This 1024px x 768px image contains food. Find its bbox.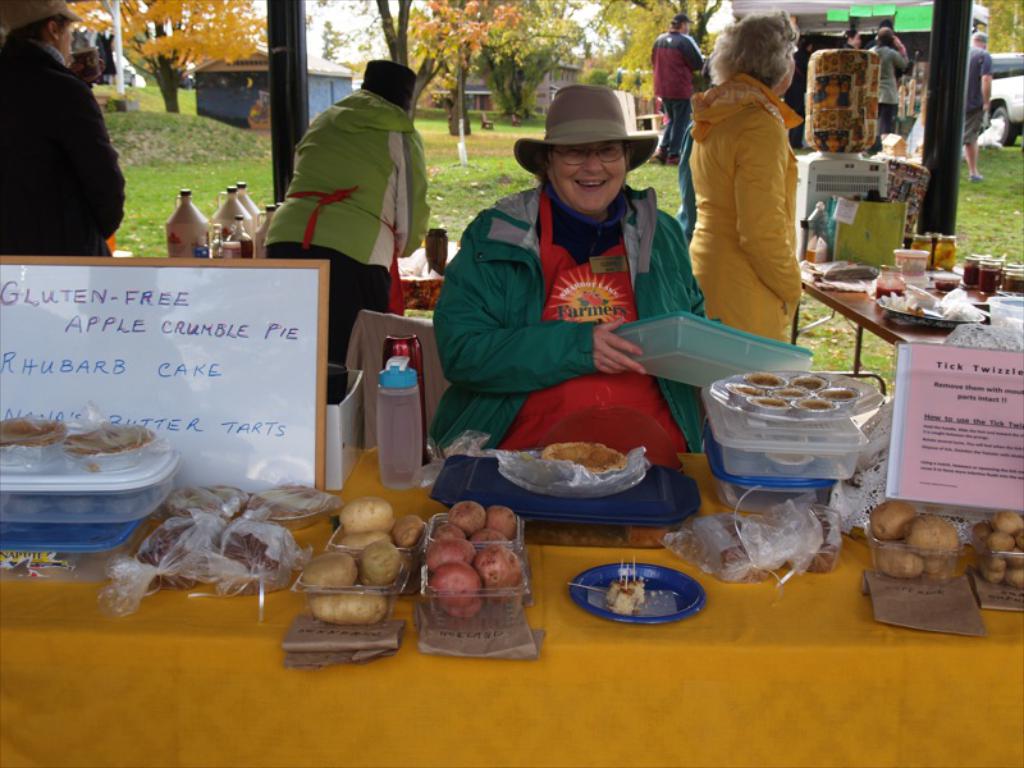
x1=129 y1=484 x2=335 y2=594.
